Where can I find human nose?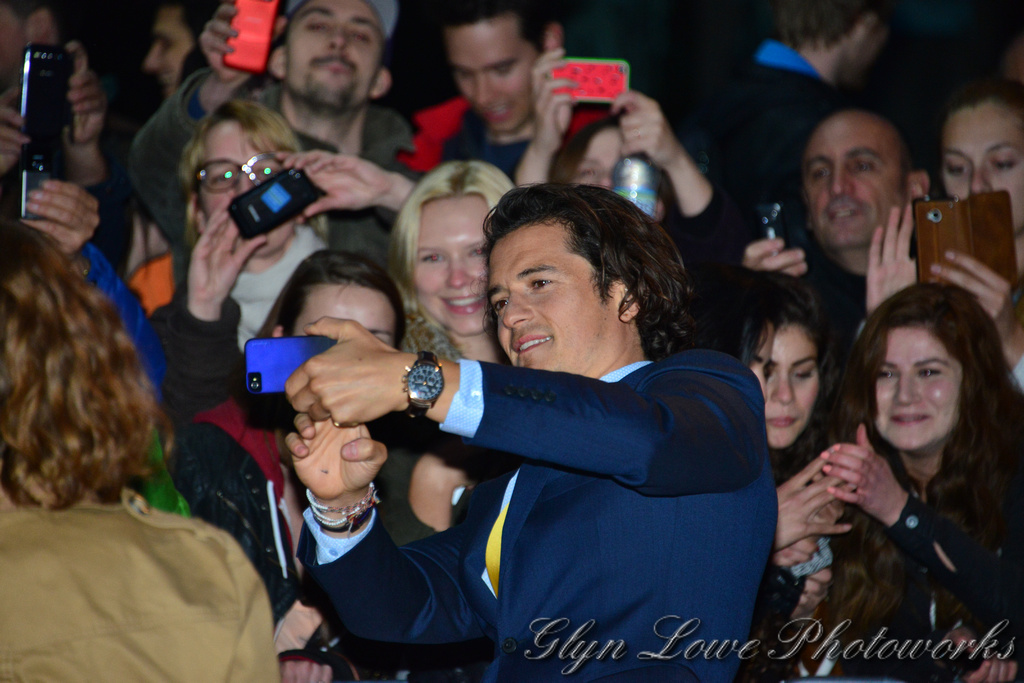
You can find it at [x1=772, y1=375, x2=802, y2=406].
